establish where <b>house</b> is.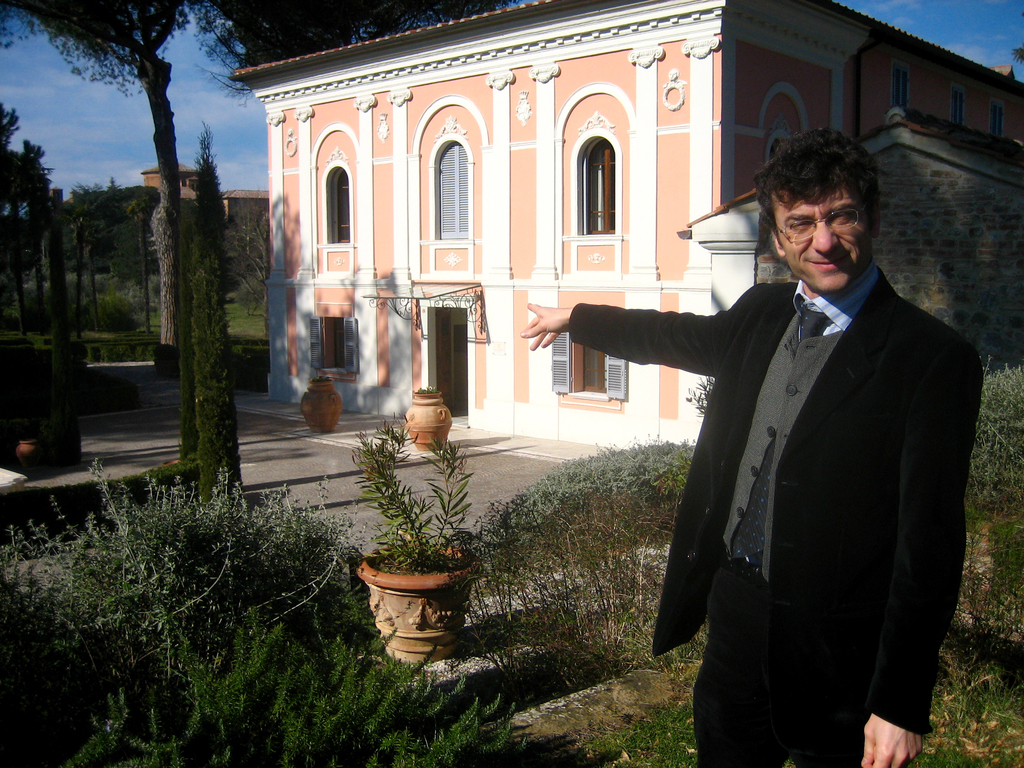
Established at (678, 106, 1023, 382).
